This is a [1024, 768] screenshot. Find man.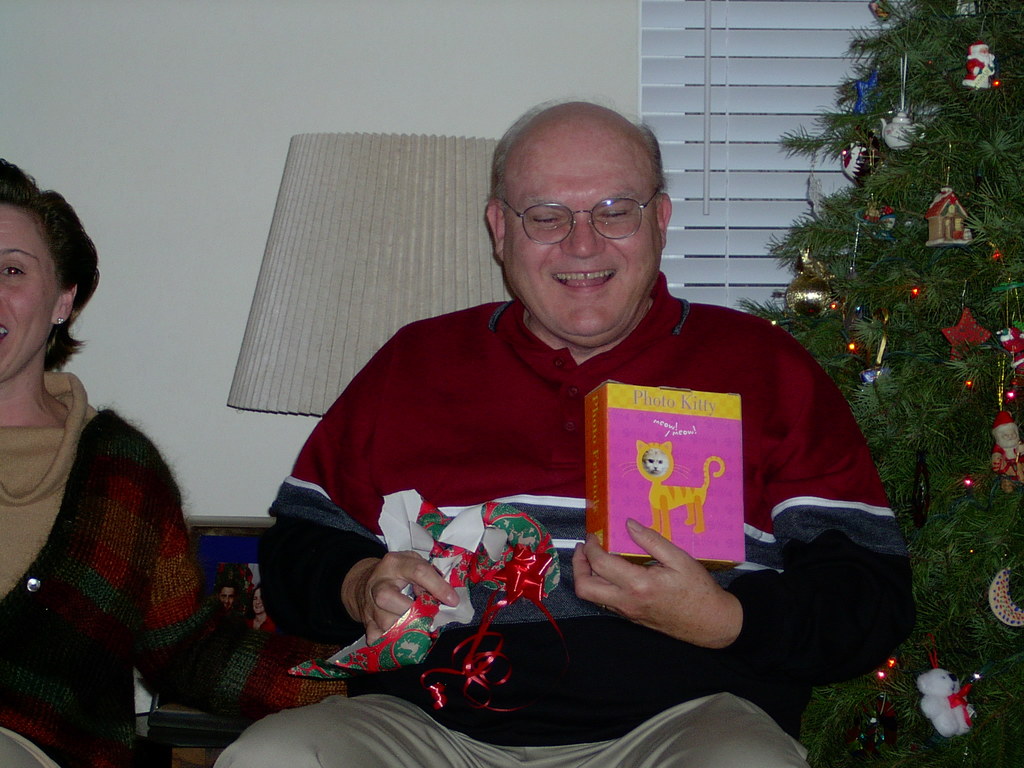
Bounding box: x1=214 y1=104 x2=921 y2=767.
